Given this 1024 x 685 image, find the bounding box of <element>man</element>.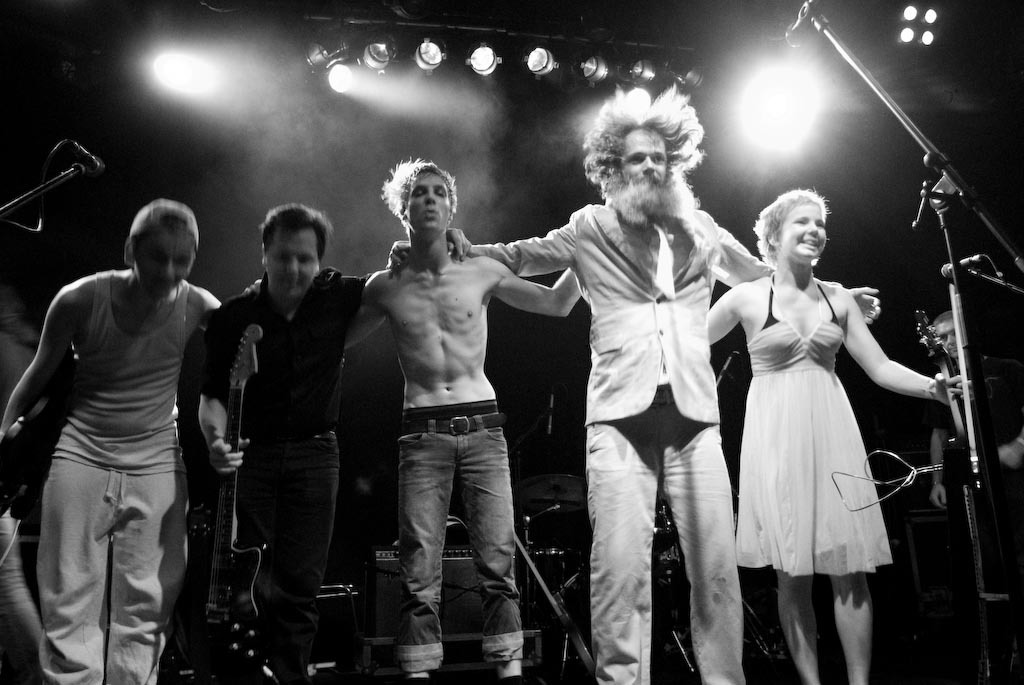
(left=393, top=85, right=891, bottom=680).
